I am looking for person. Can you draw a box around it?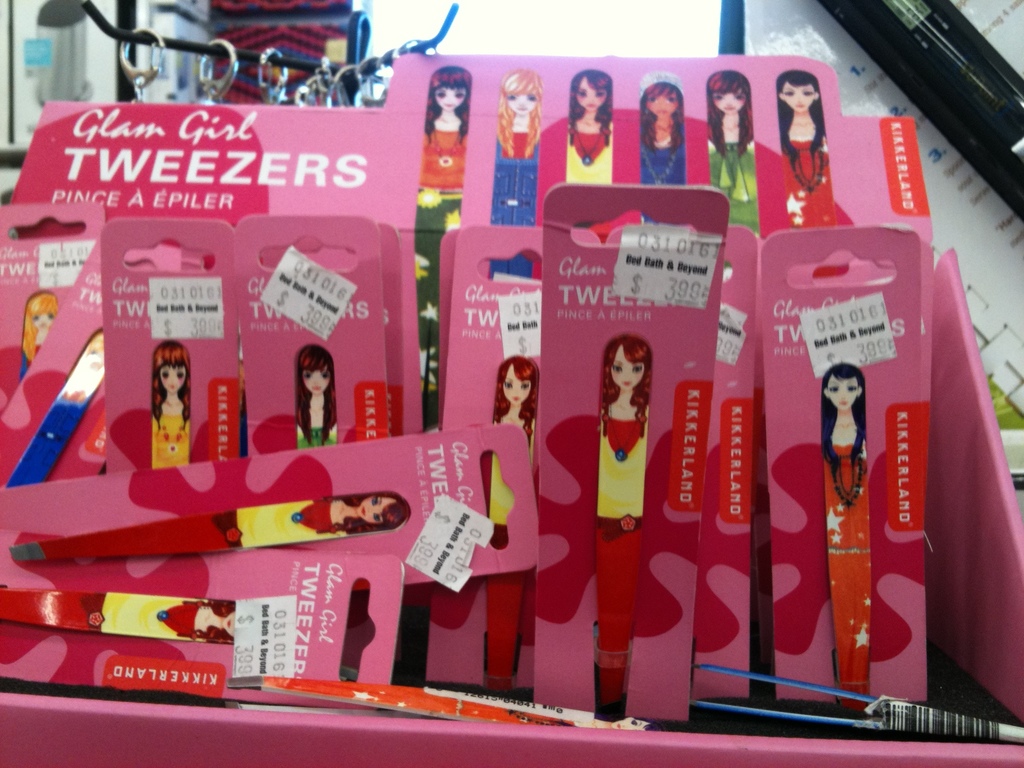
Sure, the bounding box is 703, 68, 756, 236.
